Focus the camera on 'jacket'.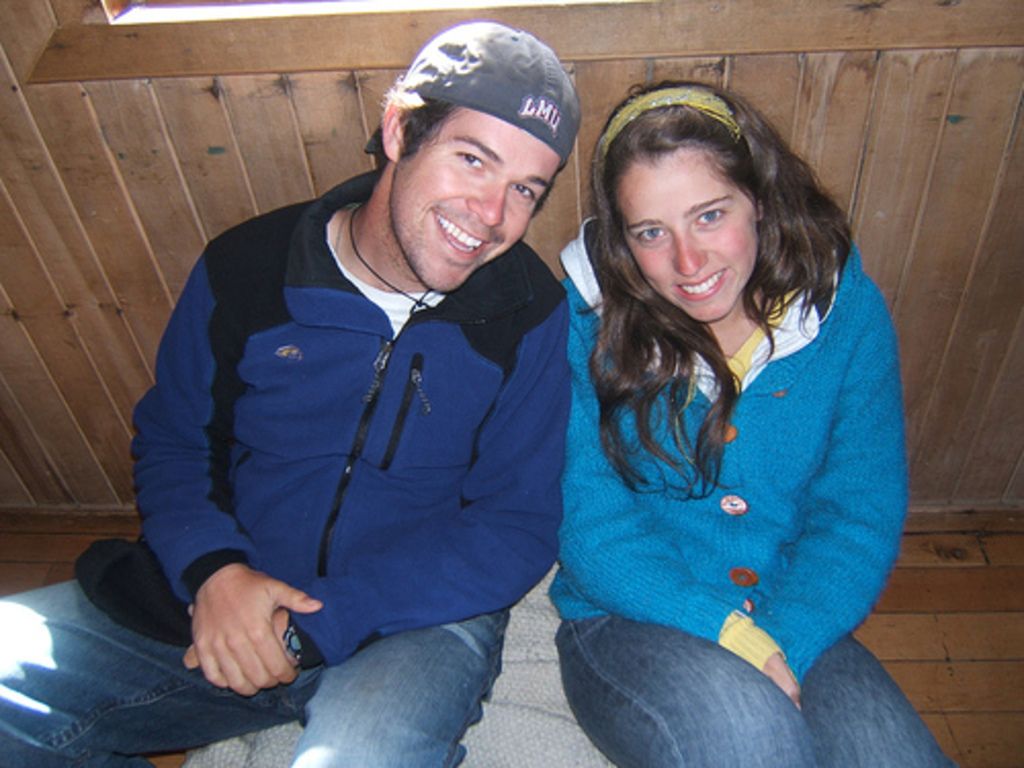
Focus region: [541,145,911,688].
